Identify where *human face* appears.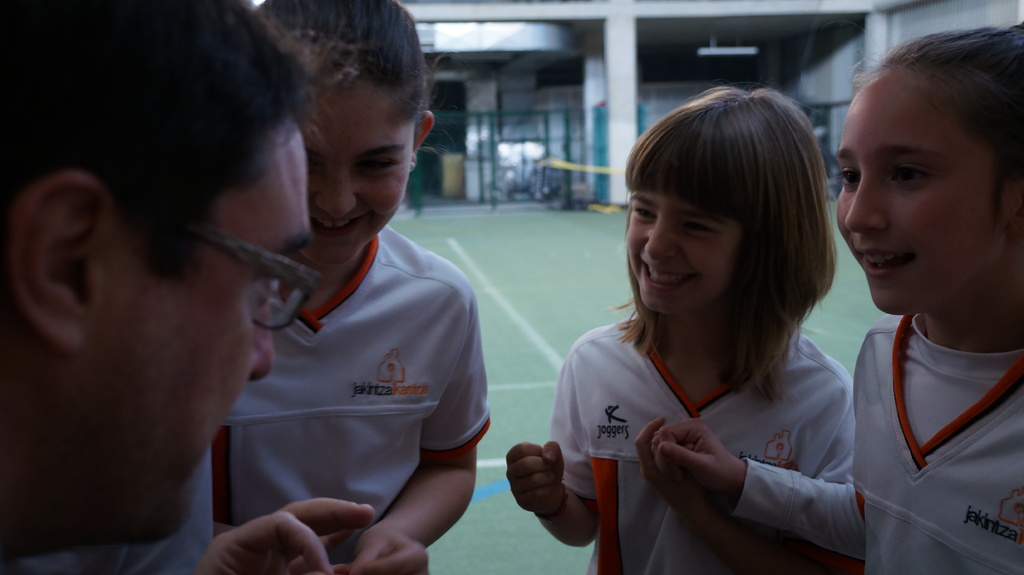
Appears at 300 83 412 267.
